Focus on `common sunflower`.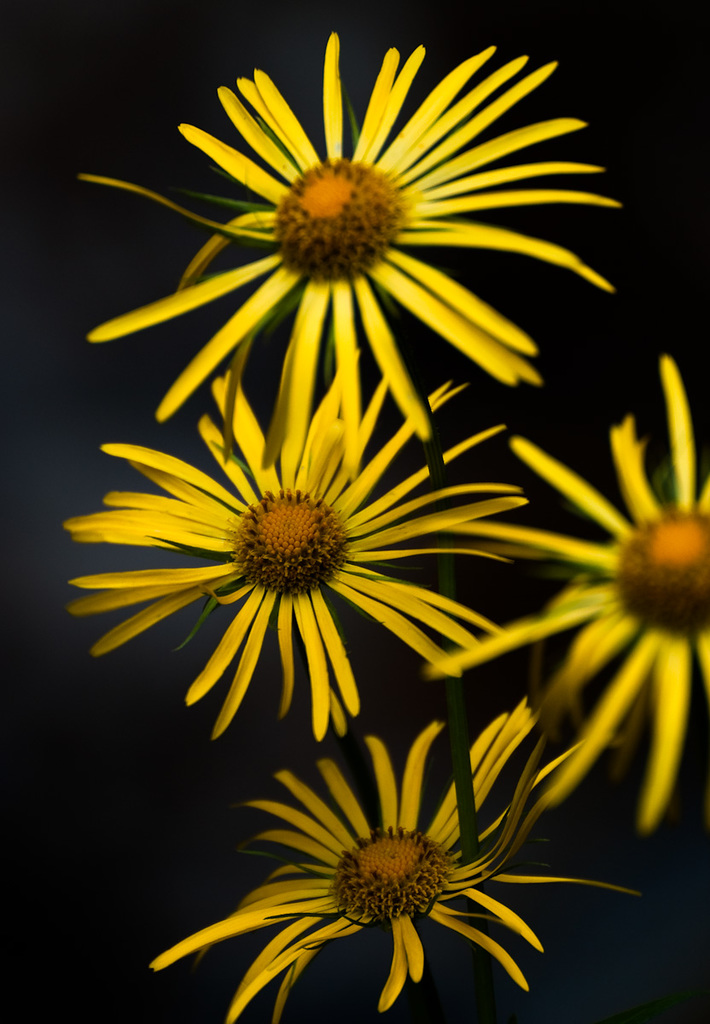
Focused at x1=65 y1=345 x2=500 y2=753.
